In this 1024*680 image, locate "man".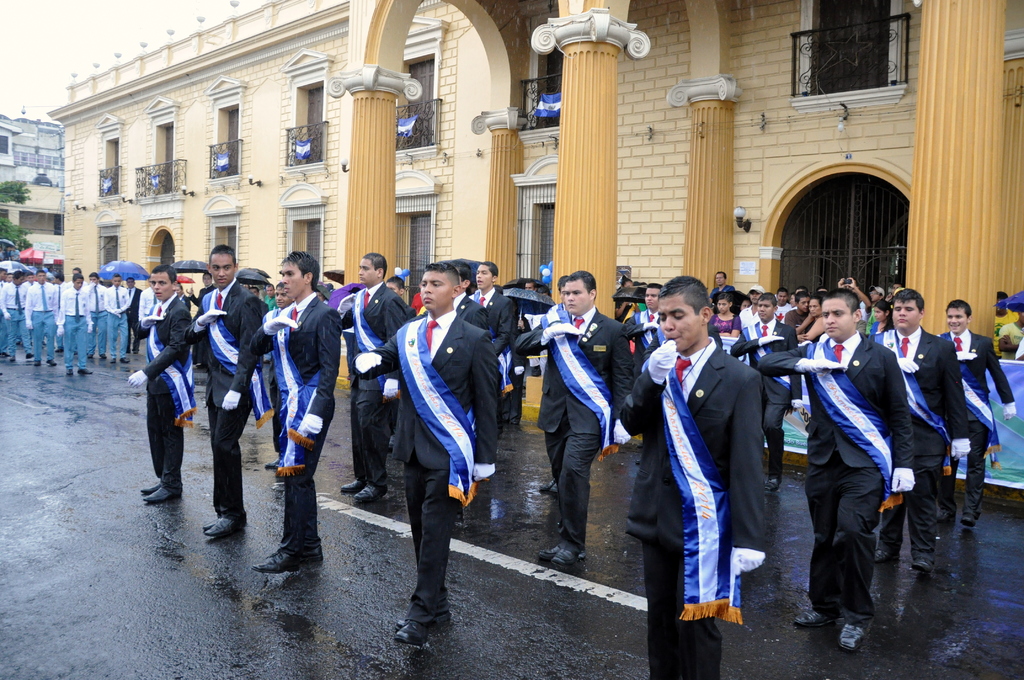
Bounding box: <box>189,241,266,533</box>.
